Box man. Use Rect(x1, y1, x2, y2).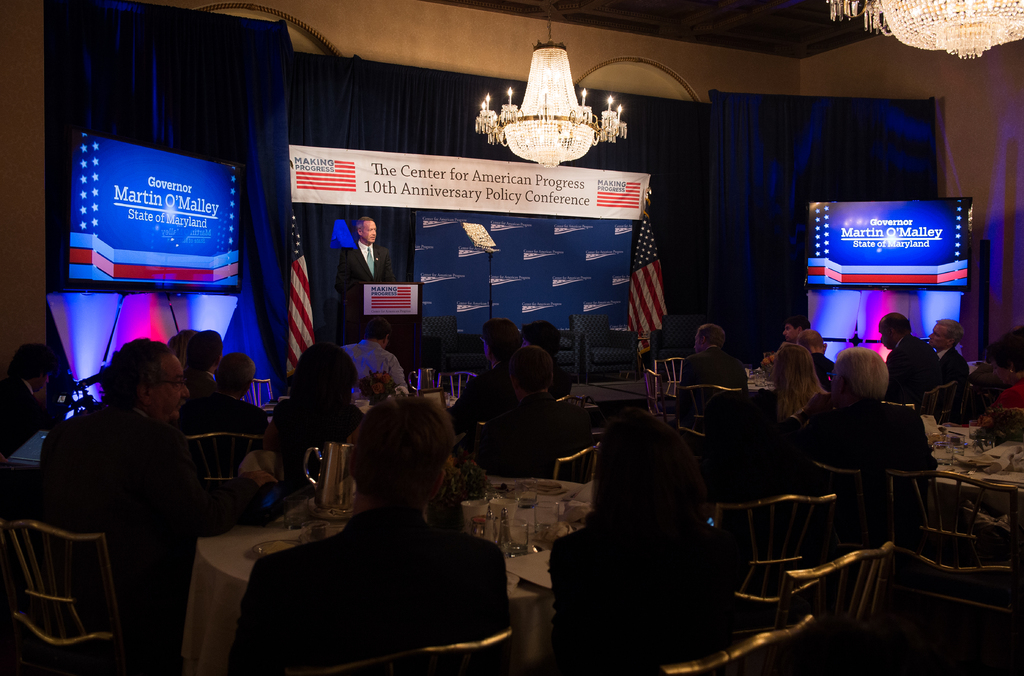
Rect(472, 348, 594, 487).
